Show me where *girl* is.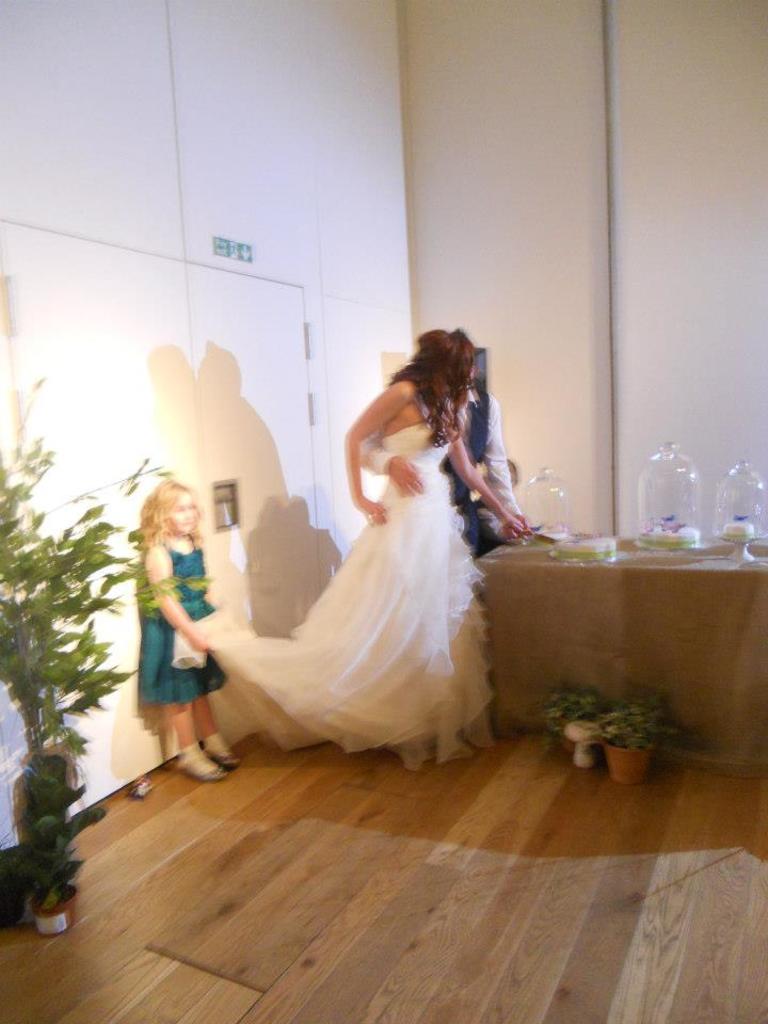
*girl* is at (left=133, top=479, right=246, bottom=780).
